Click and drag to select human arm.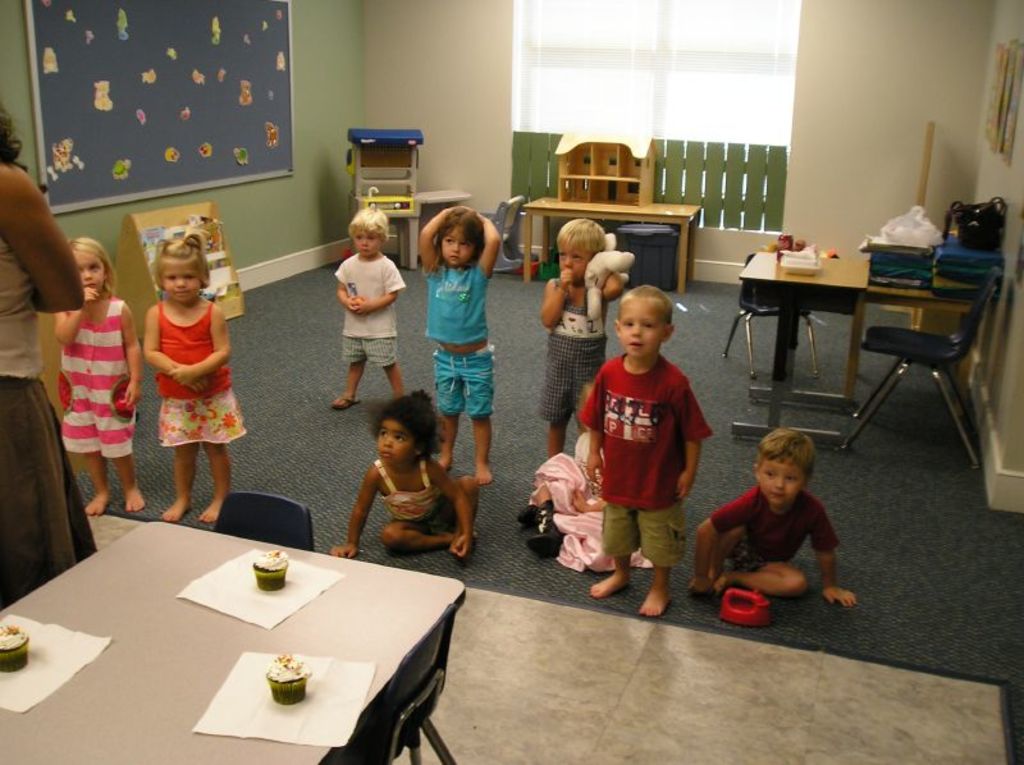
Selection: detection(172, 303, 233, 386).
